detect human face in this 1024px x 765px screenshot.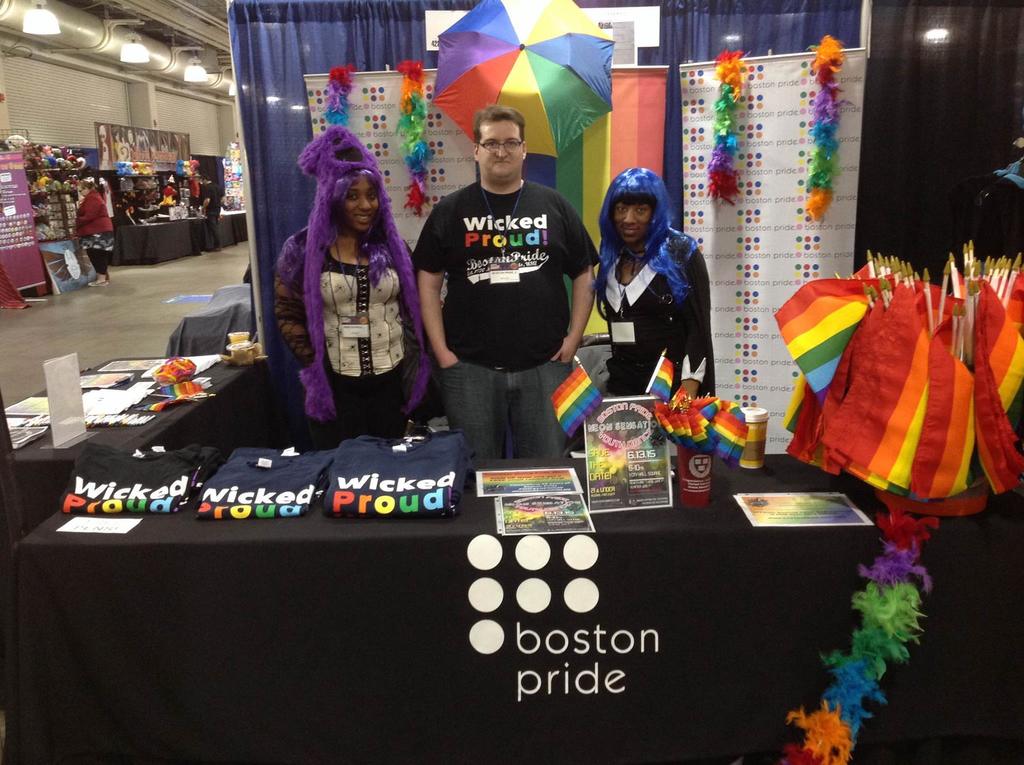
Detection: 341 178 377 229.
